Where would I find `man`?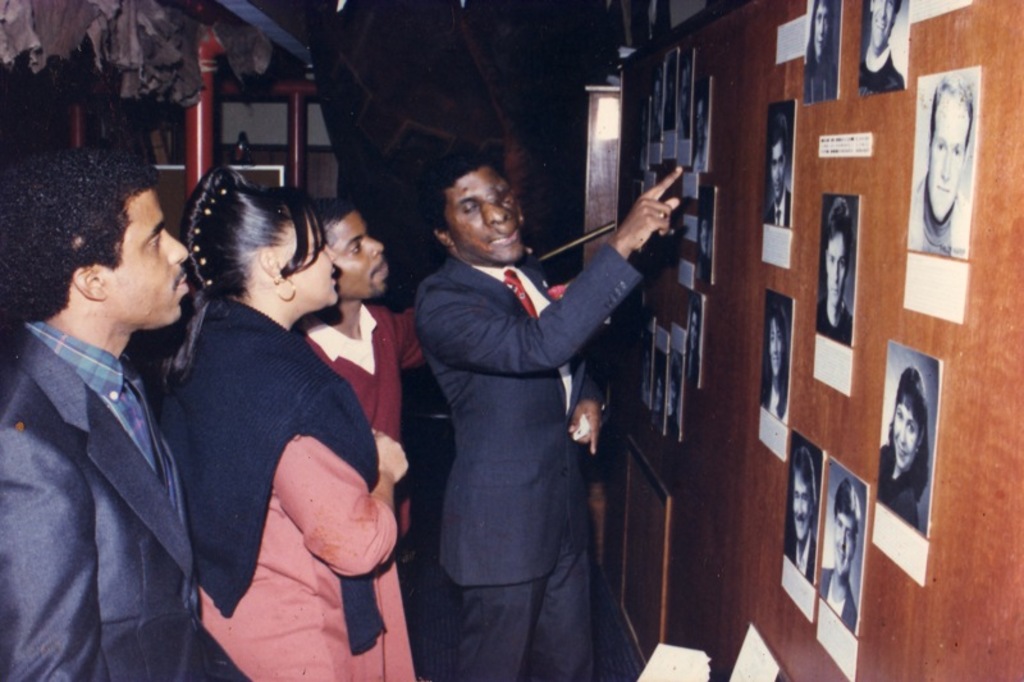
At BBox(416, 156, 686, 681).
